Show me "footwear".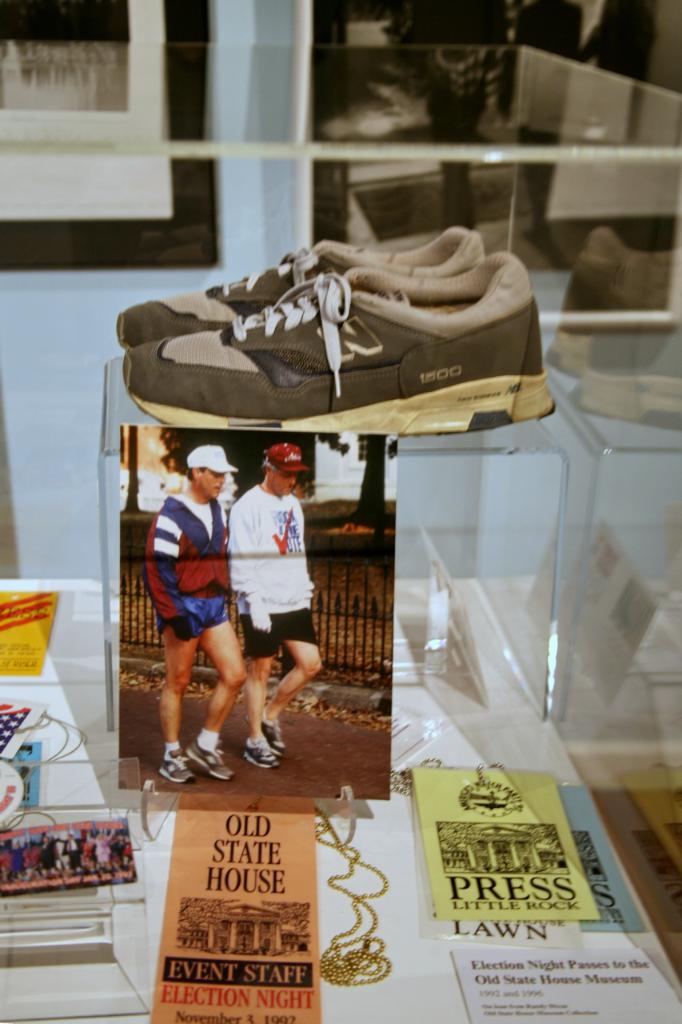
"footwear" is here: (x1=258, y1=714, x2=281, y2=744).
